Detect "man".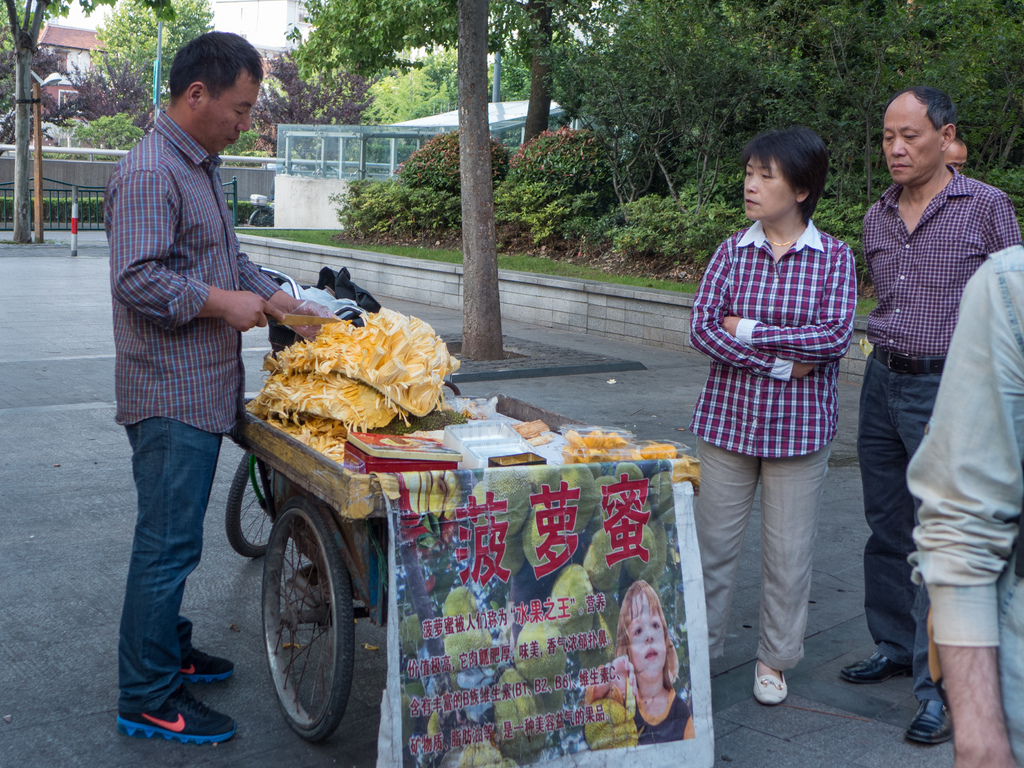
Detected at detection(104, 29, 337, 746).
